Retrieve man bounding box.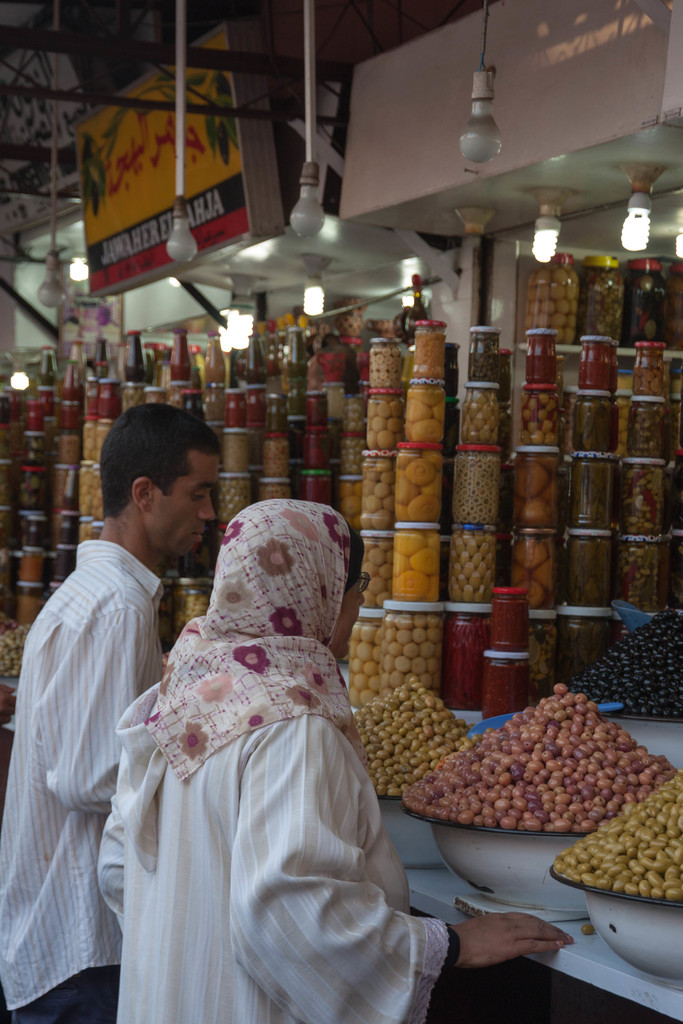
Bounding box: Rect(0, 410, 223, 1023).
